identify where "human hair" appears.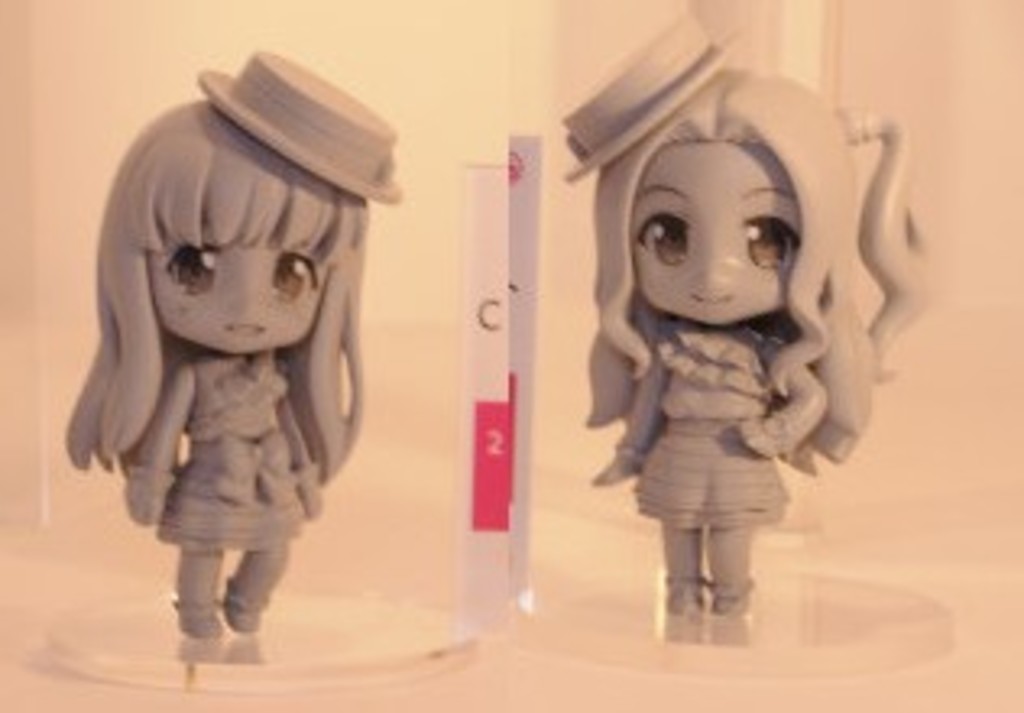
Appears at bbox=[596, 65, 933, 467].
